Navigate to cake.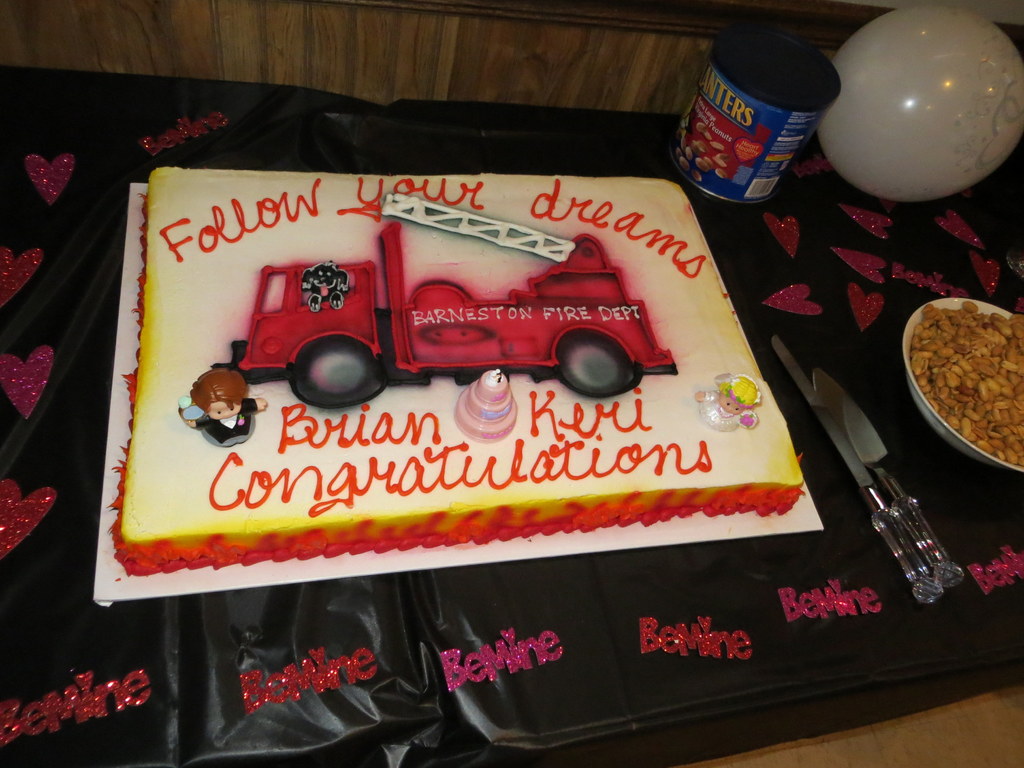
Navigation target: (left=107, top=165, right=803, bottom=577).
